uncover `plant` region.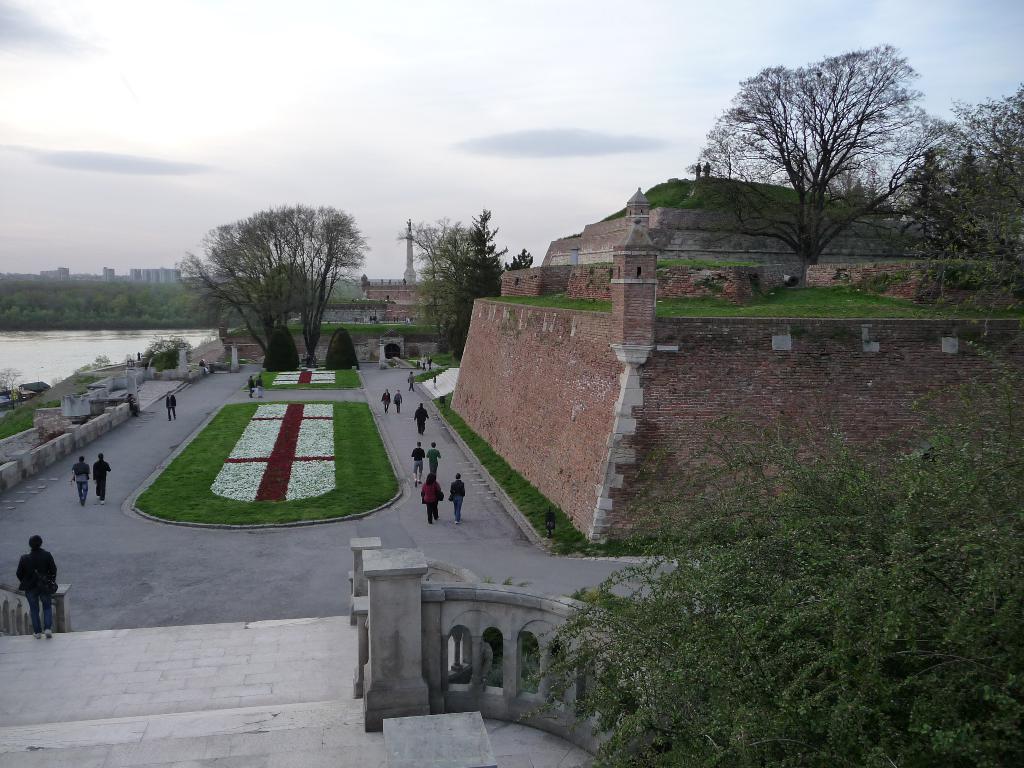
Uncovered: select_region(91, 352, 112, 369).
